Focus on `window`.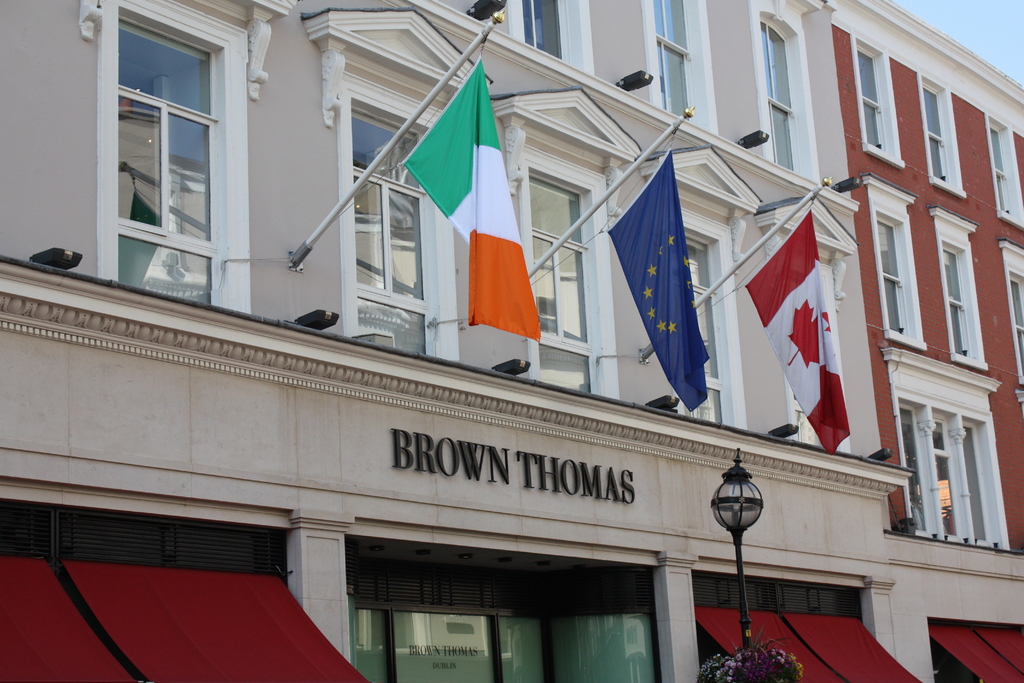
Focused at bbox=[484, 90, 641, 399].
